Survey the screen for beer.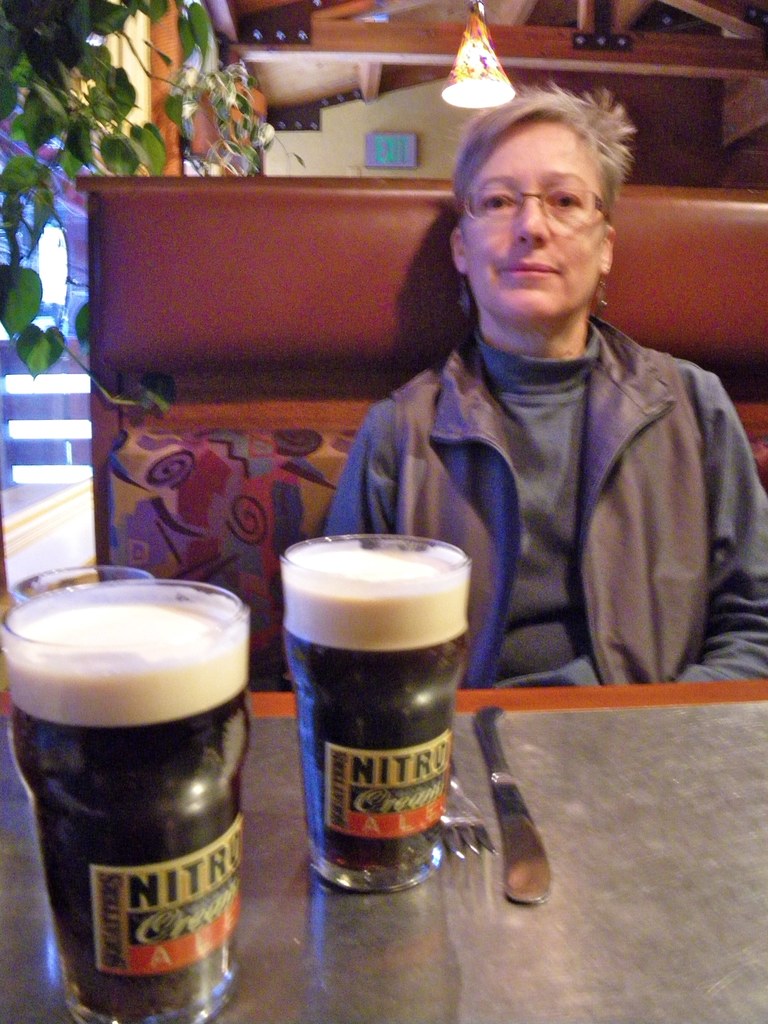
Survey found: 285,550,476,876.
